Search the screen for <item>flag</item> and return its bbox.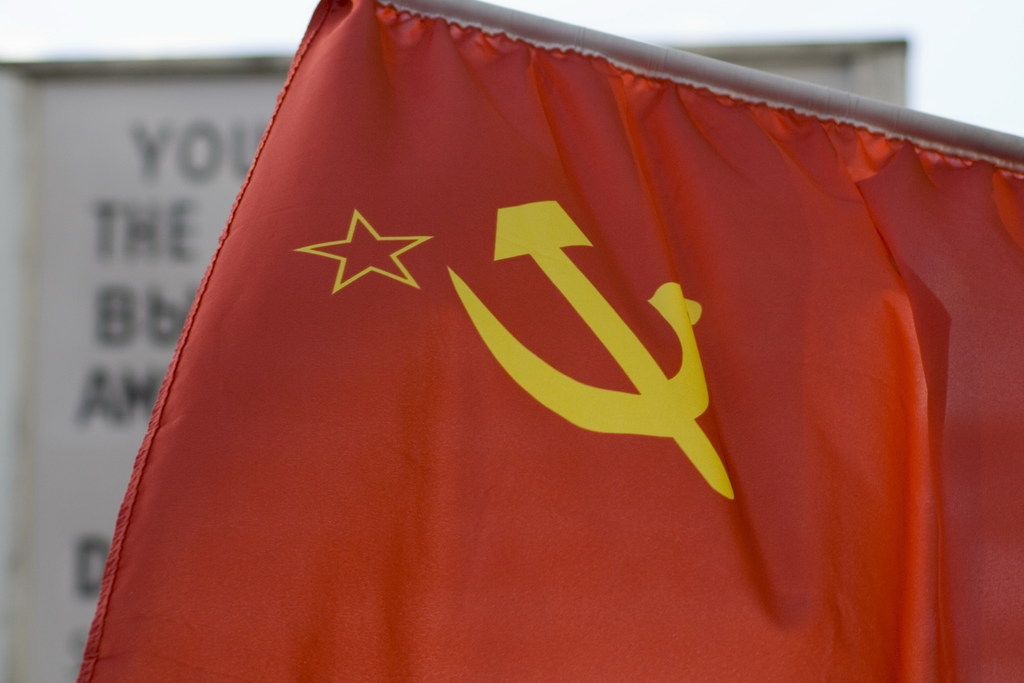
Found: x1=80, y1=0, x2=1023, y2=682.
